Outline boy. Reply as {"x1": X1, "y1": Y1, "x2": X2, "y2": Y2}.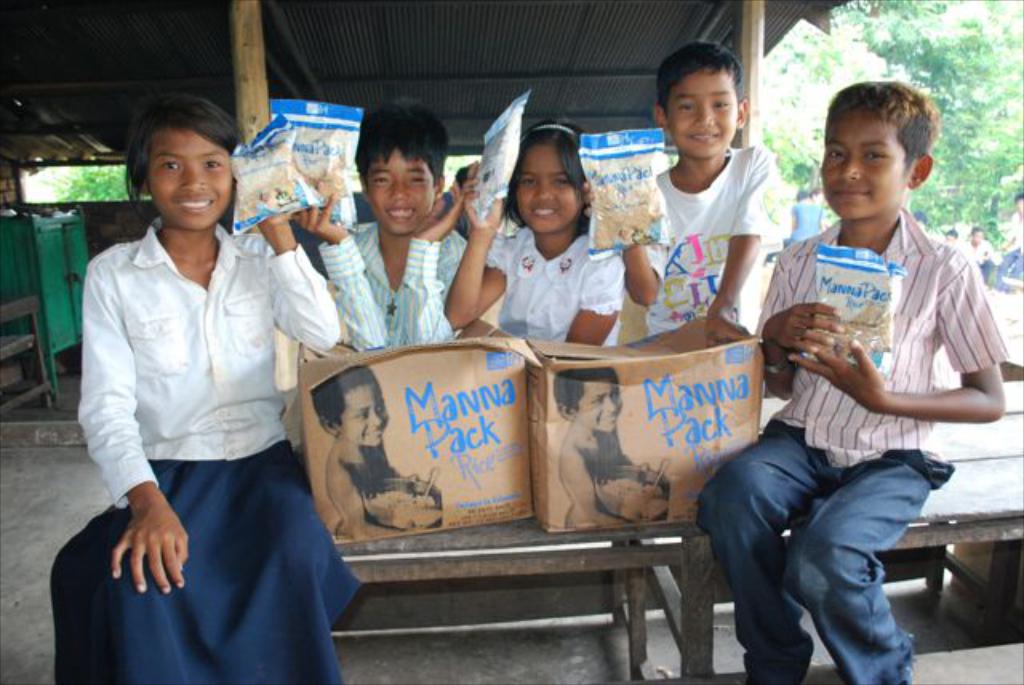
{"x1": 741, "y1": 66, "x2": 992, "y2": 621}.
